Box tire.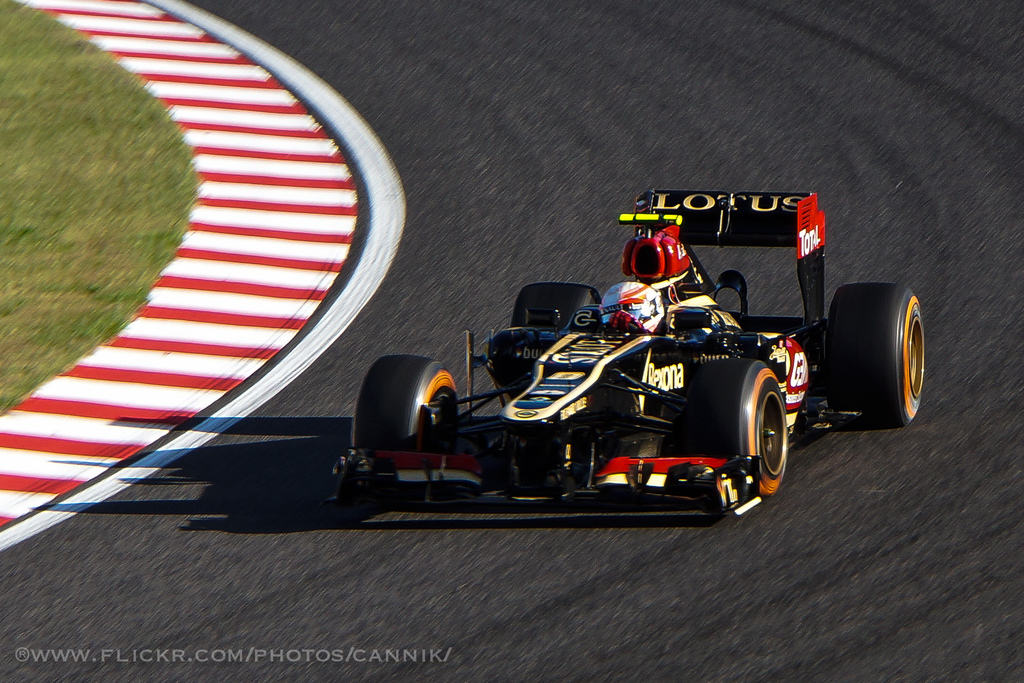
828, 291, 927, 425.
